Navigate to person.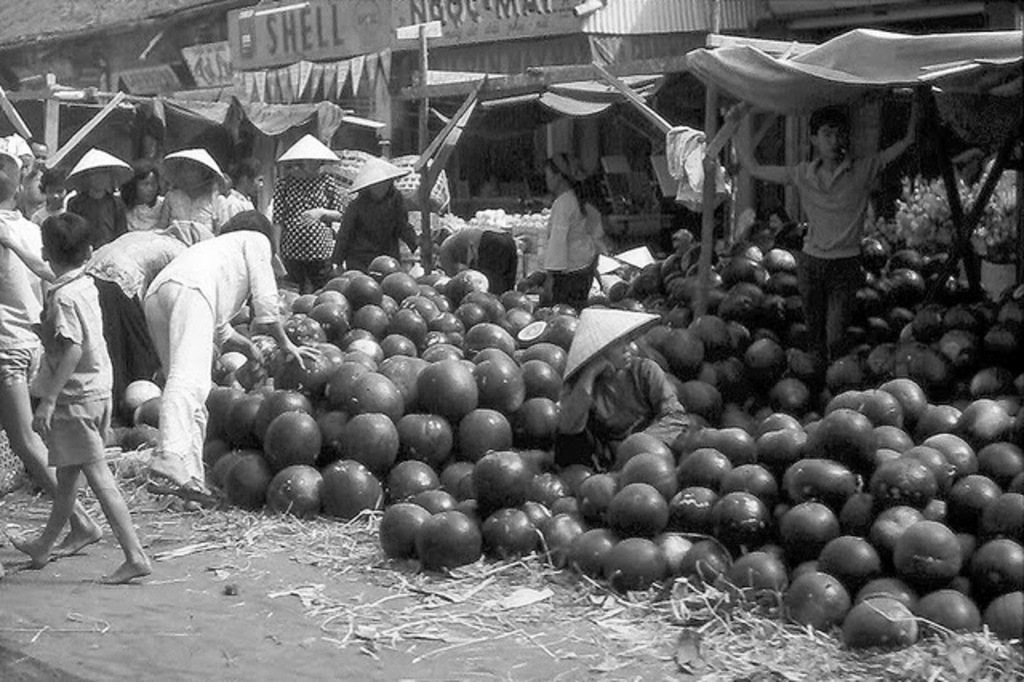
Navigation target: box=[163, 152, 221, 242].
